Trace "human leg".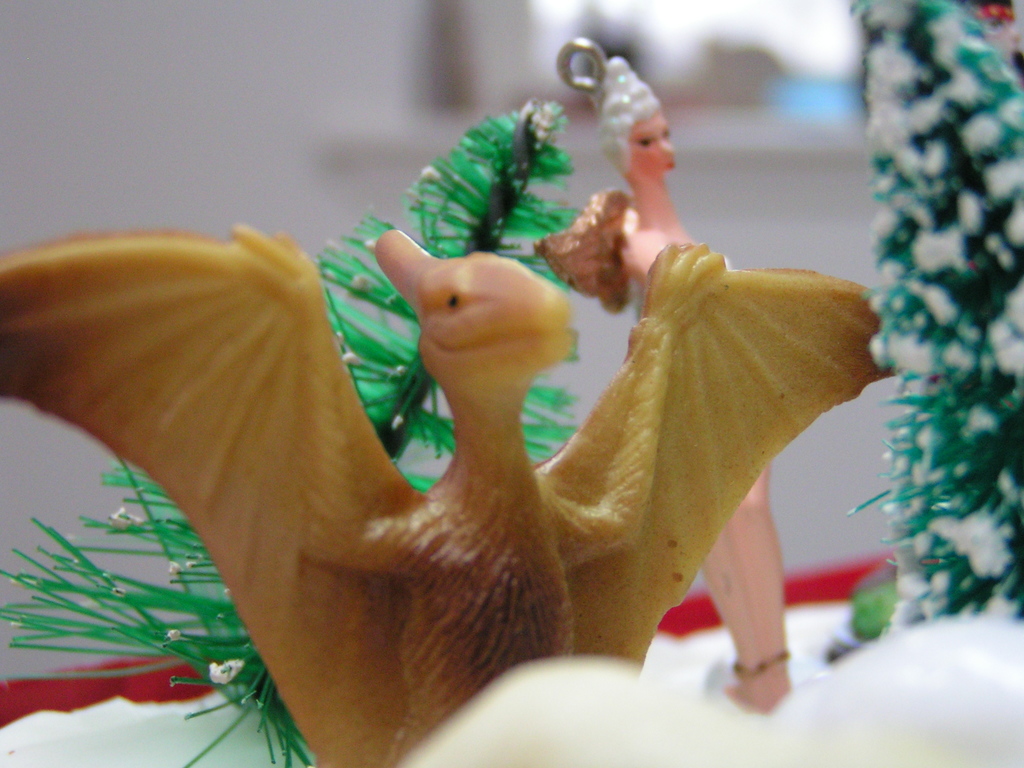
Traced to x1=726, y1=458, x2=793, y2=710.
